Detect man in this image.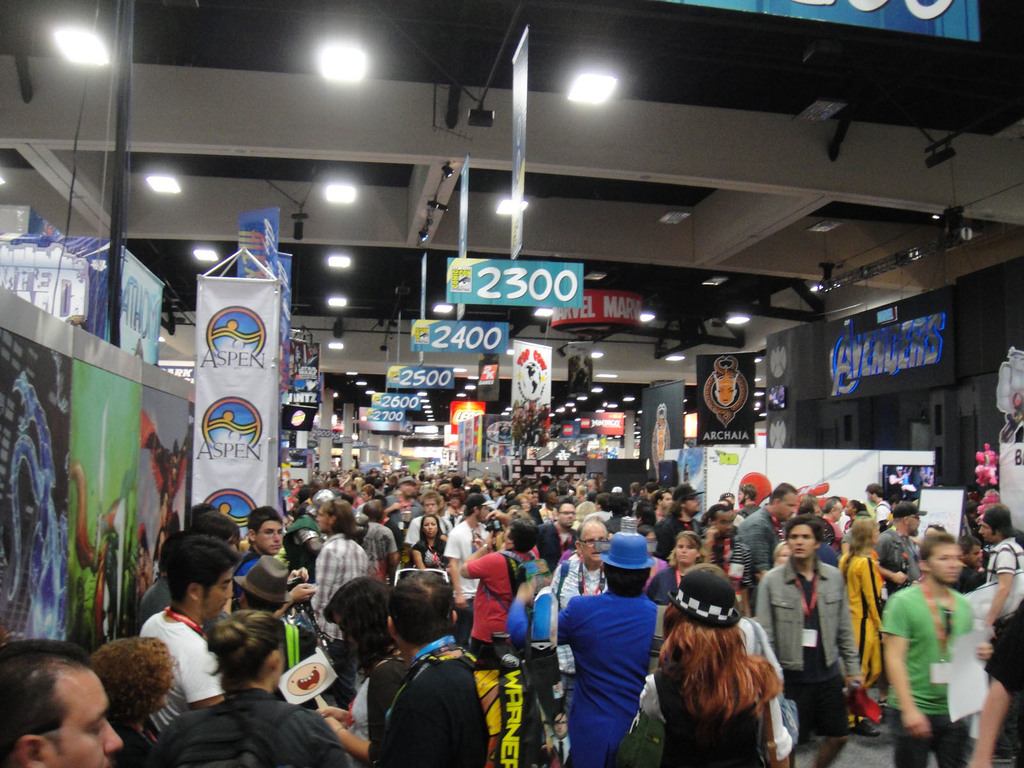
Detection: <region>340, 477, 380, 507</region>.
